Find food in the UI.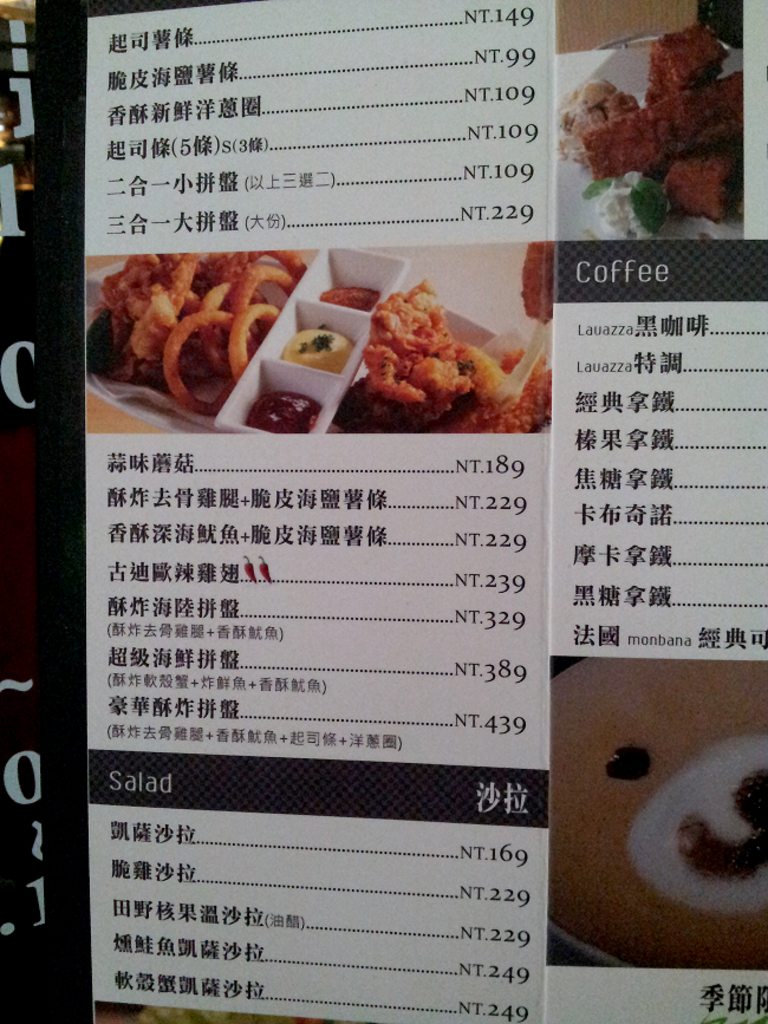
UI element at BBox(319, 285, 380, 314).
